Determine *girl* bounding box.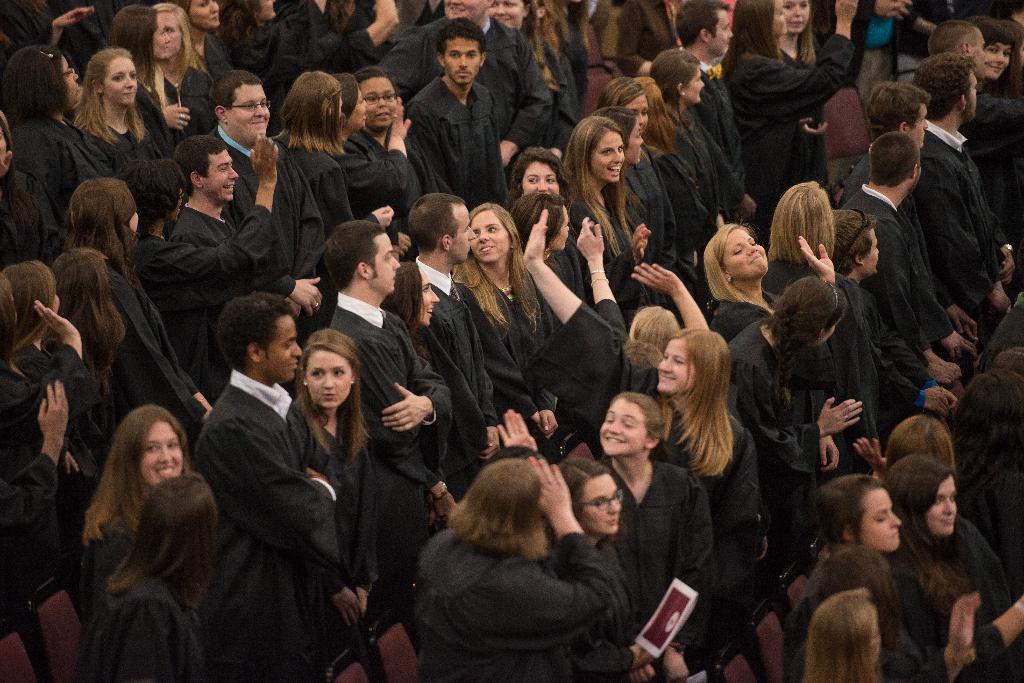
Determined: x1=287, y1=325, x2=373, y2=631.
